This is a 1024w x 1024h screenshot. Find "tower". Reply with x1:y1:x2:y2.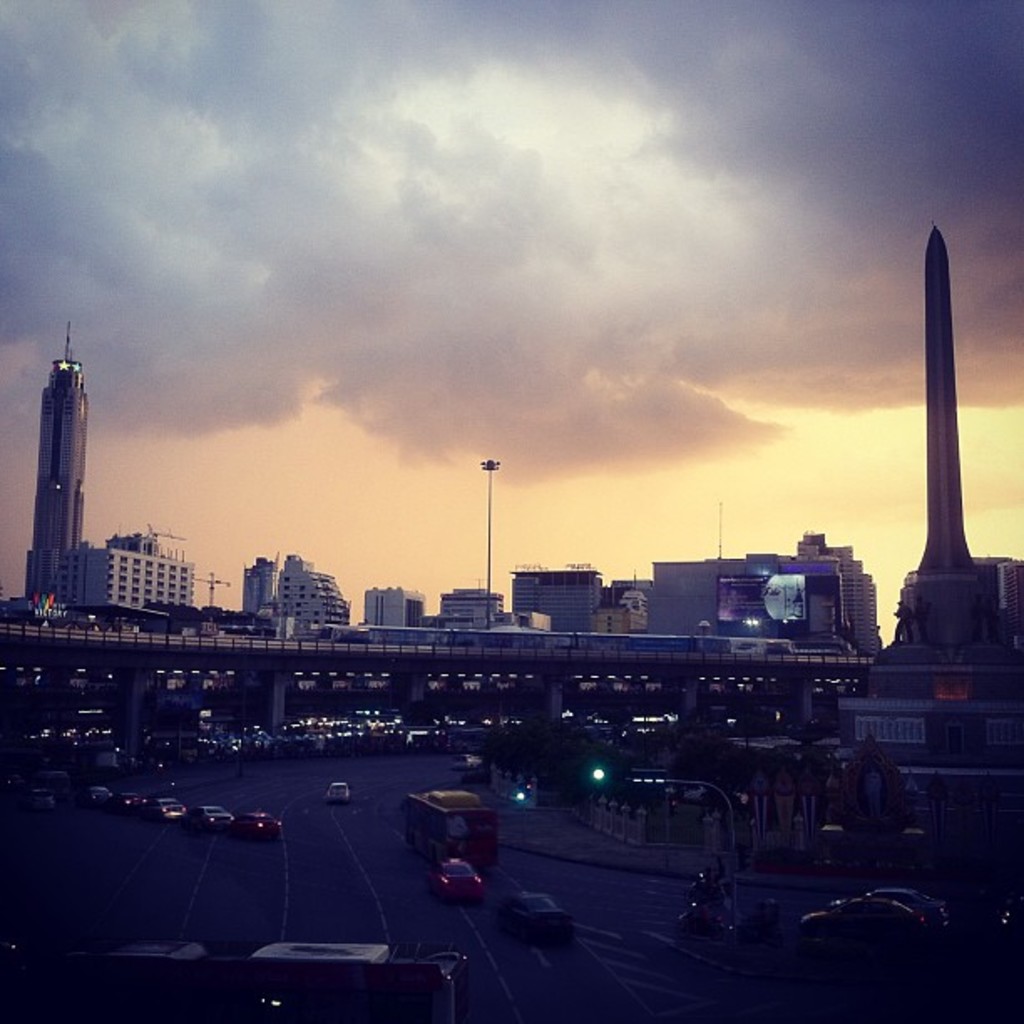
283:550:368:629.
